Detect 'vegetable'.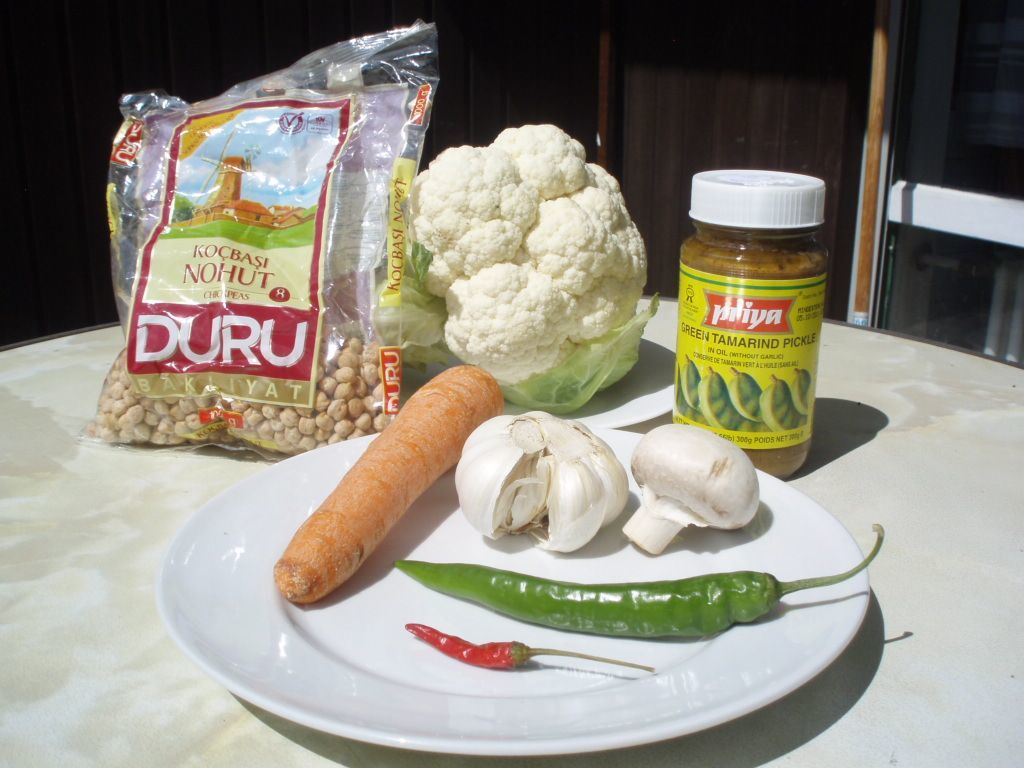
Detected at box=[794, 366, 805, 410].
